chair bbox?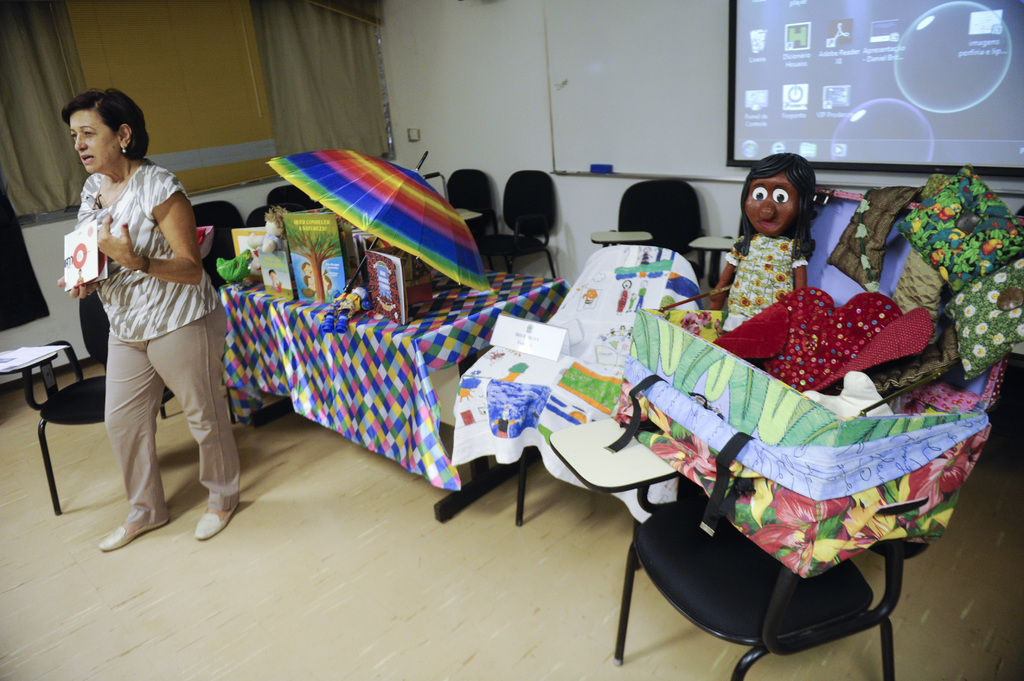
<region>586, 173, 702, 300</region>
